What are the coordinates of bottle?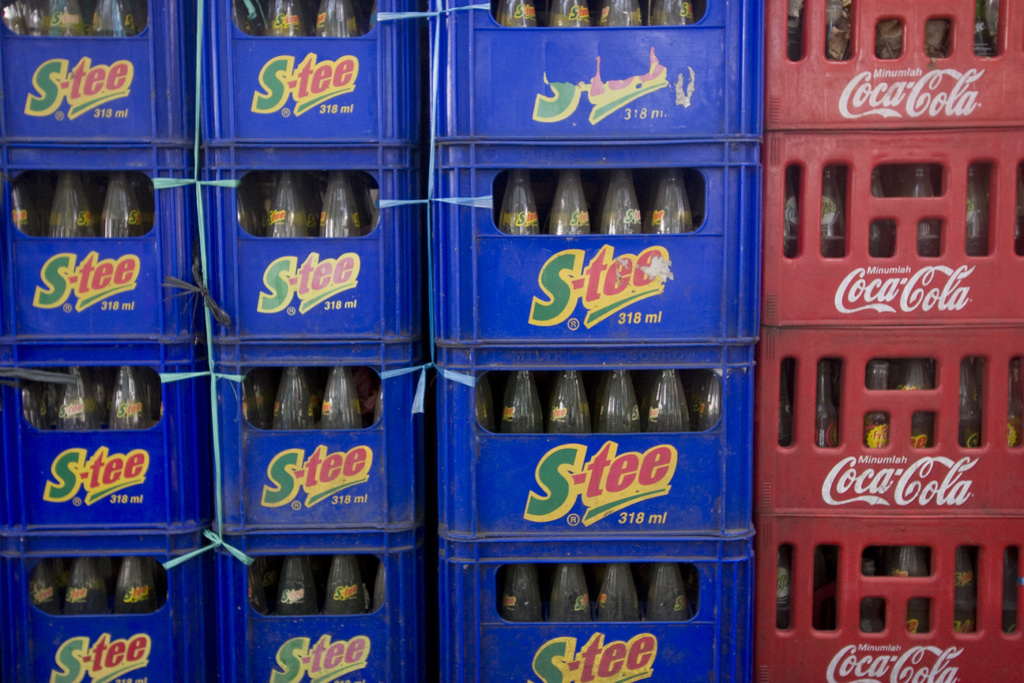
[x1=644, y1=368, x2=695, y2=434].
